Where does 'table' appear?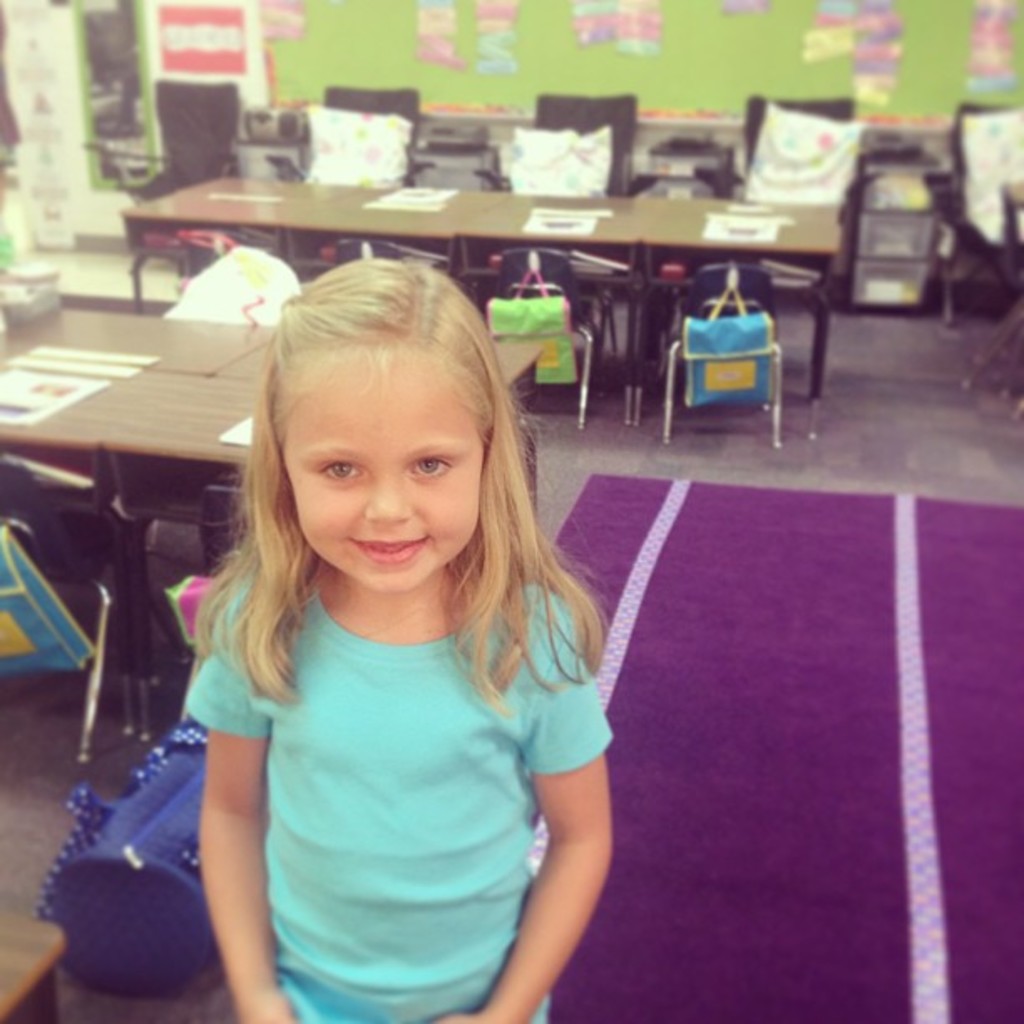
Appears at bbox(119, 156, 855, 413).
